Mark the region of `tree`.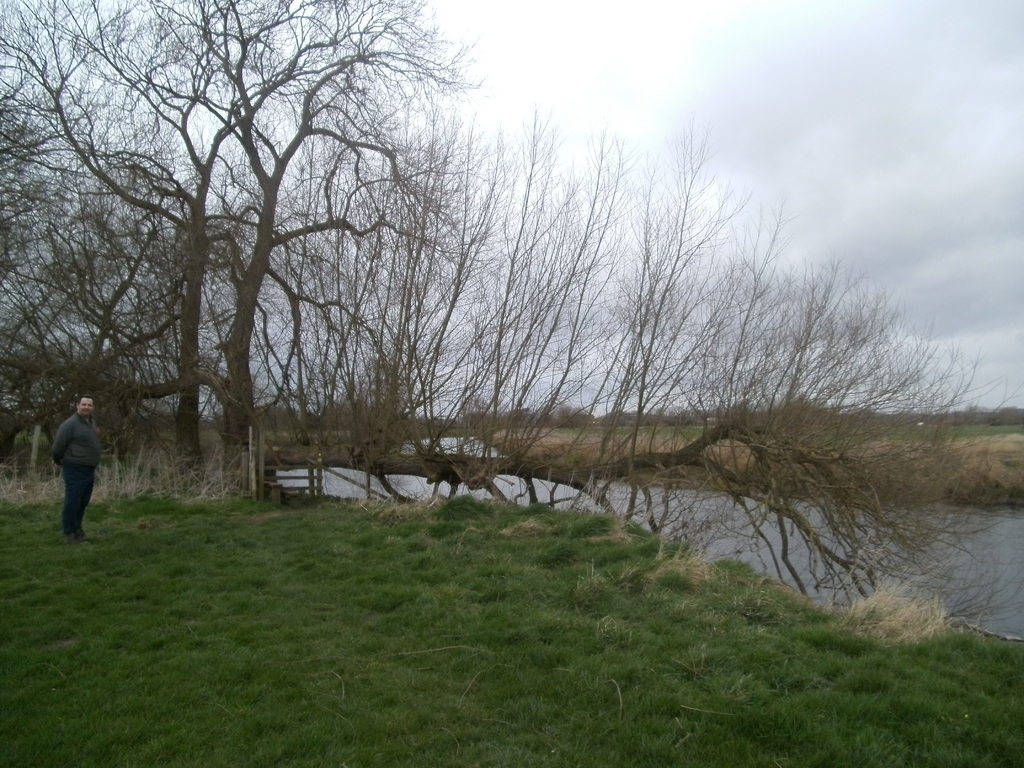
Region: 0, 0, 503, 499.
